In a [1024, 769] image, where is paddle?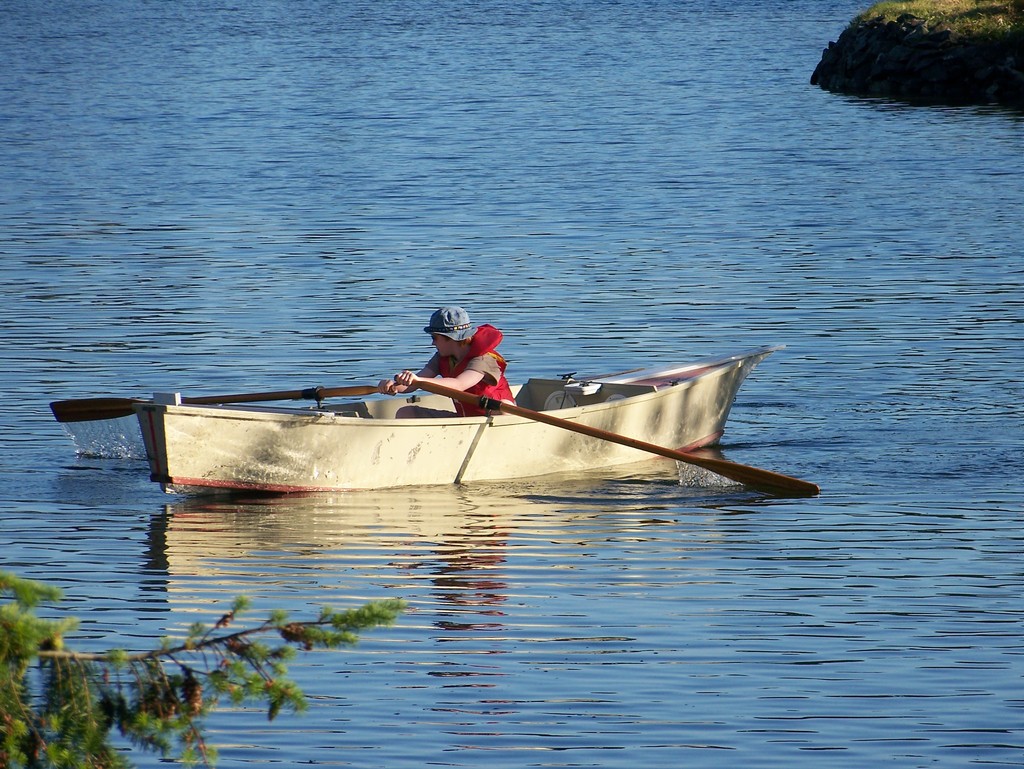
52,383,383,424.
